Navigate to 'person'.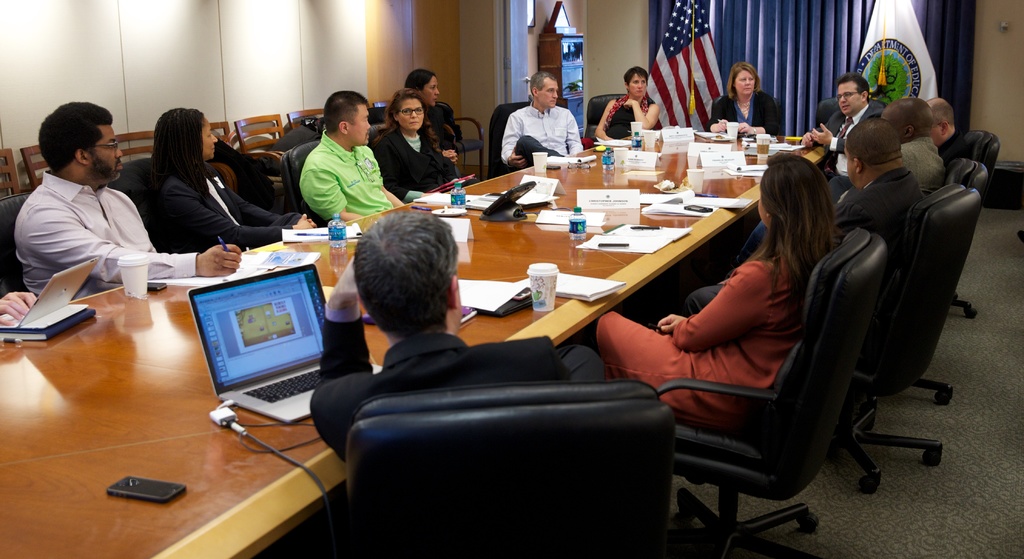
Navigation target: select_region(405, 63, 461, 159).
